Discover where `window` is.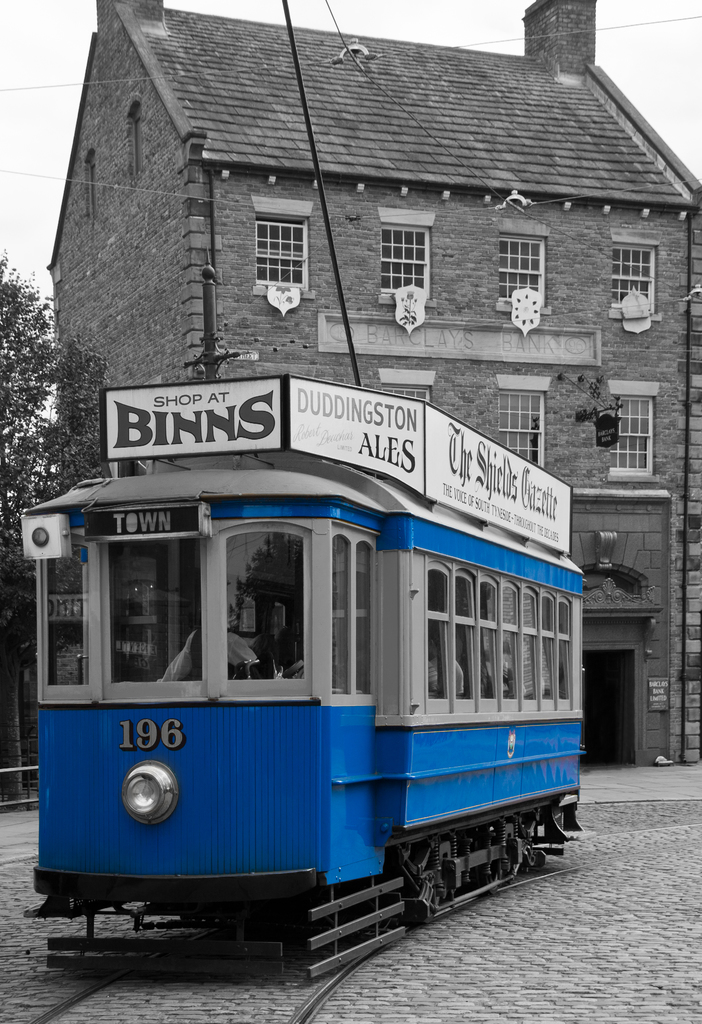
Discovered at <region>331, 533, 352, 691</region>.
